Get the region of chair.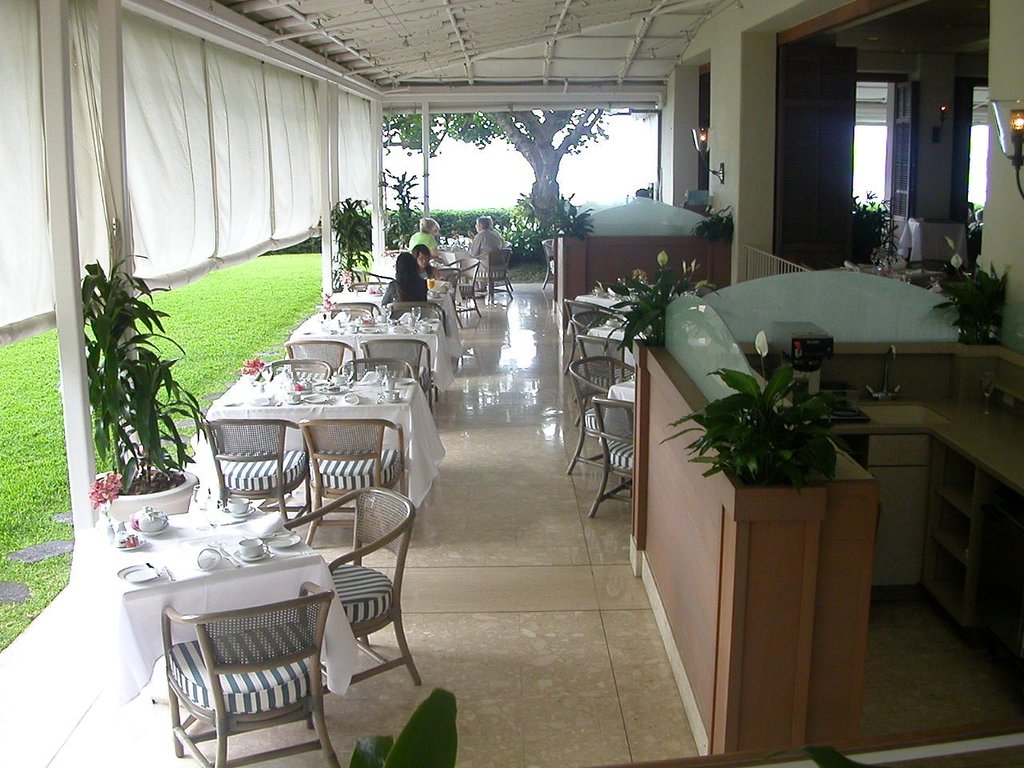
left=302, top=414, right=409, bottom=522.
